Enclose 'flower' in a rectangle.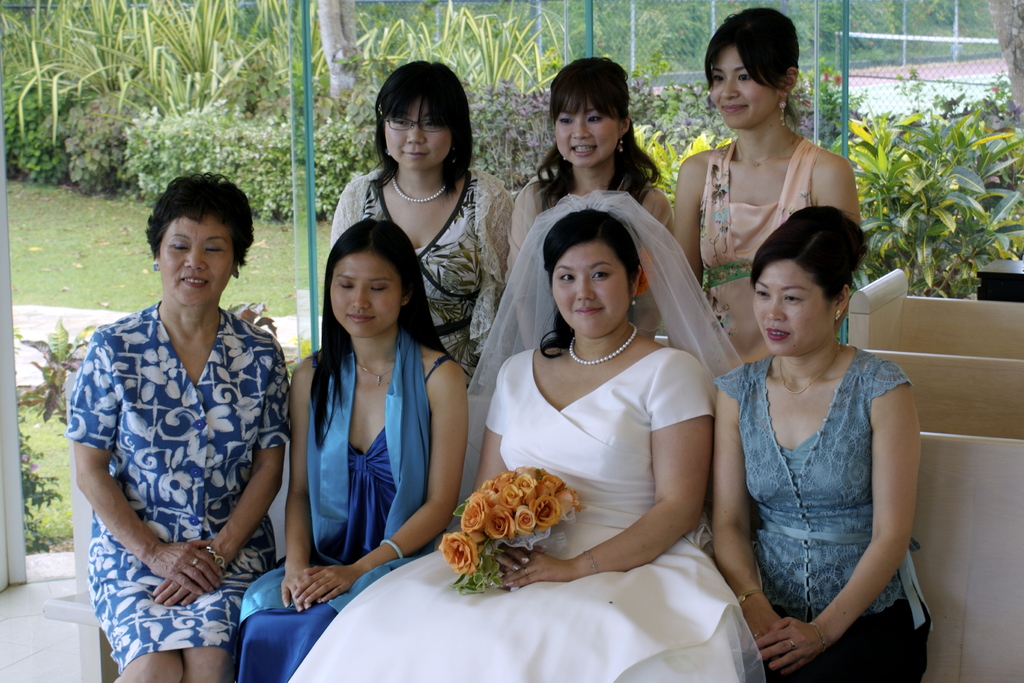
(left=822, top=72, right=832, bottom=83).
